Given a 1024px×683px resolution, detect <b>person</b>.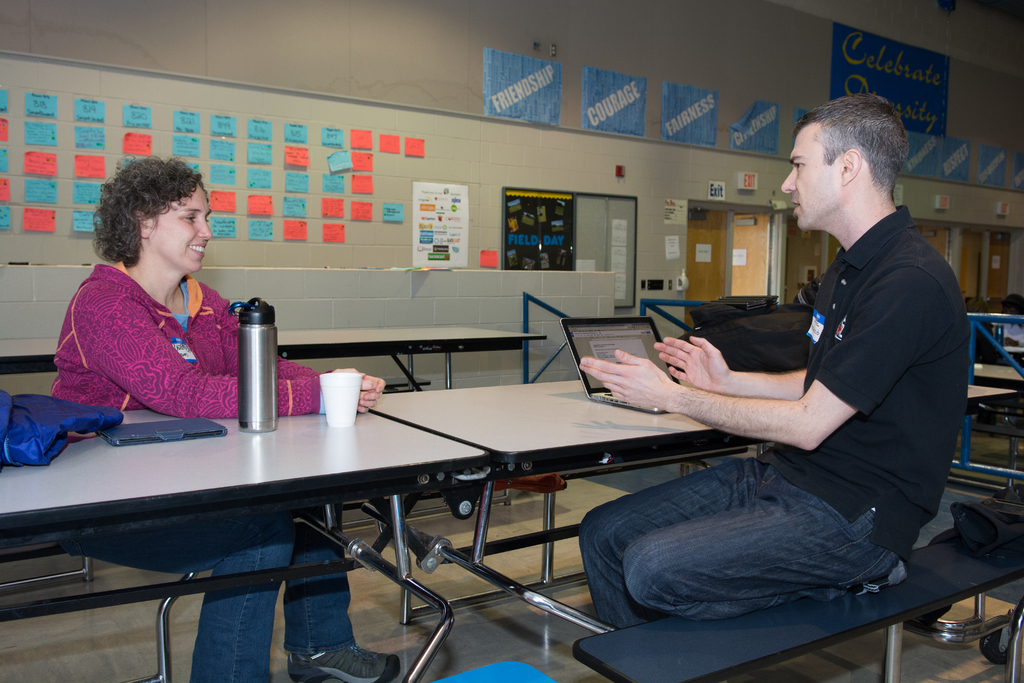
left=52, top=154, right=409, bottom=682.
